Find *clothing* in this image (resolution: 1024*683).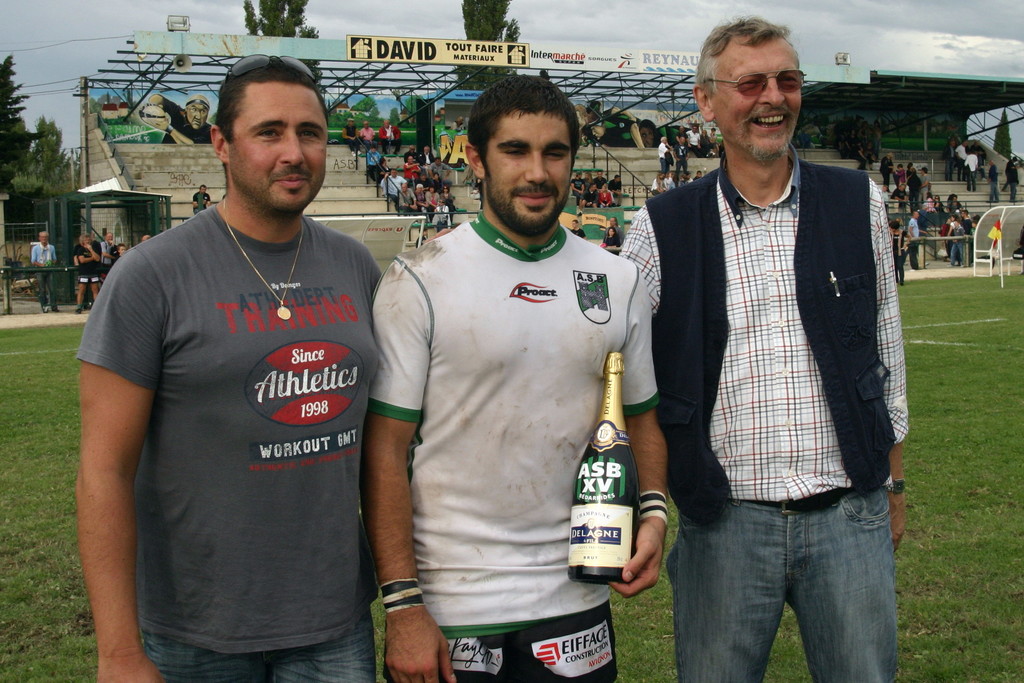
708/133/717/150.
